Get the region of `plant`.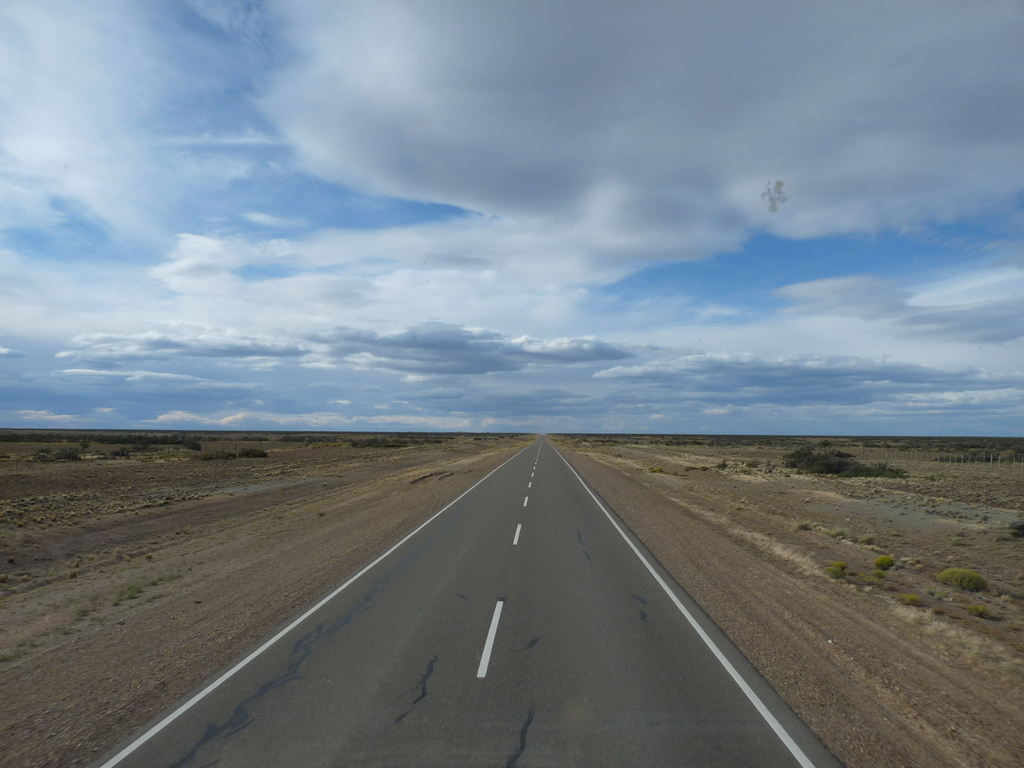
[x1=17, y1=571, x2=33, y2=586].
